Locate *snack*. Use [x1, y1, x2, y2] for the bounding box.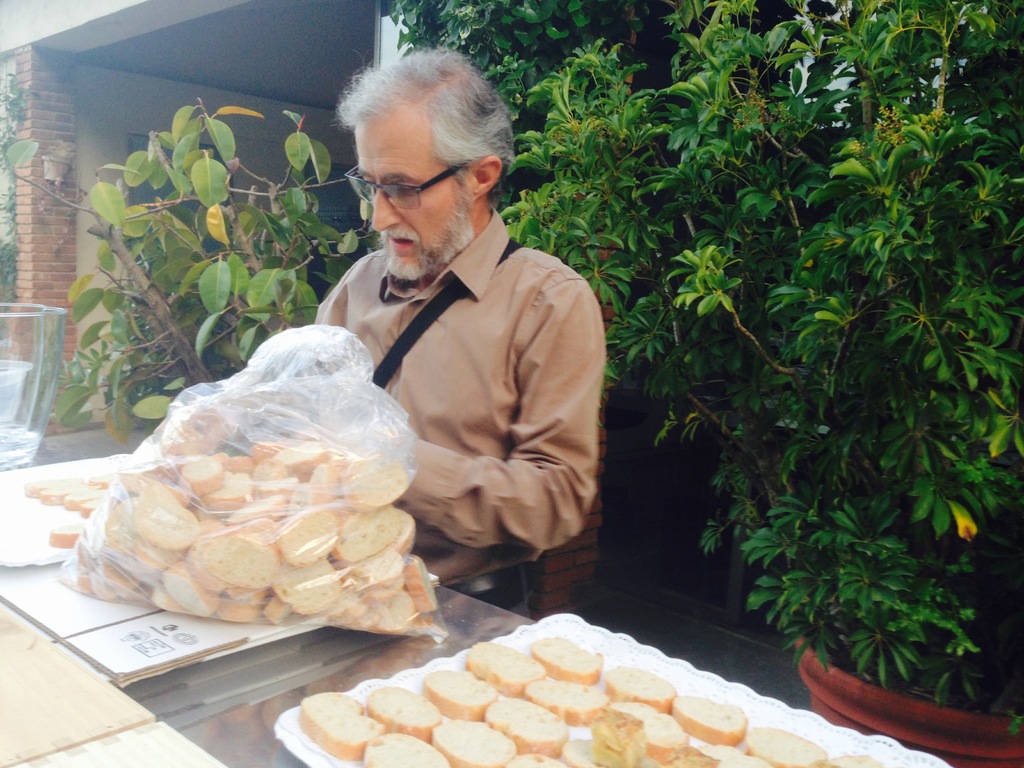
[527, 679, 611, 728].
